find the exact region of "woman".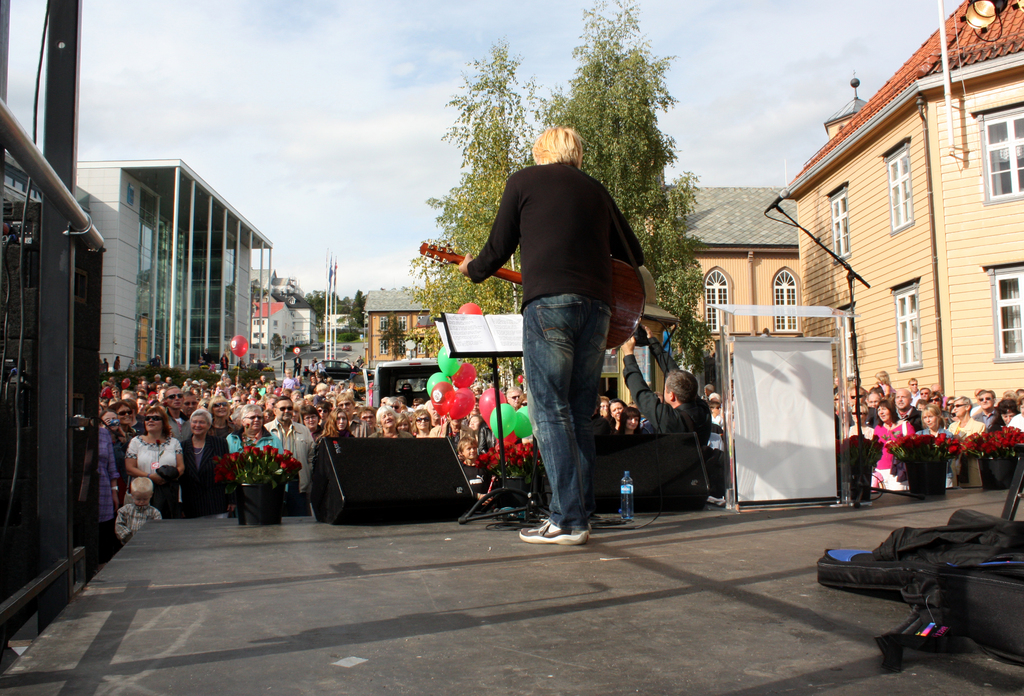
Exact region: left=172, top=411, right=235, bottom=521.
